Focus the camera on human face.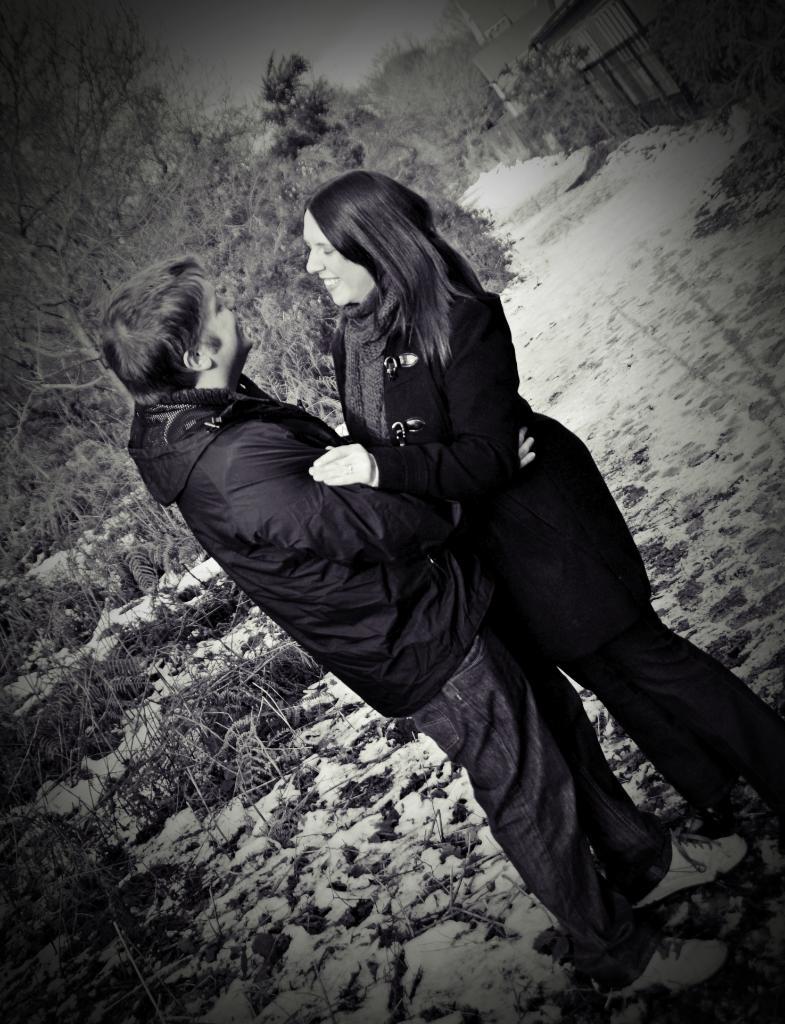
Focus region: {"left": 197, "top": 281, "right": 252, "bottom": 369}.
